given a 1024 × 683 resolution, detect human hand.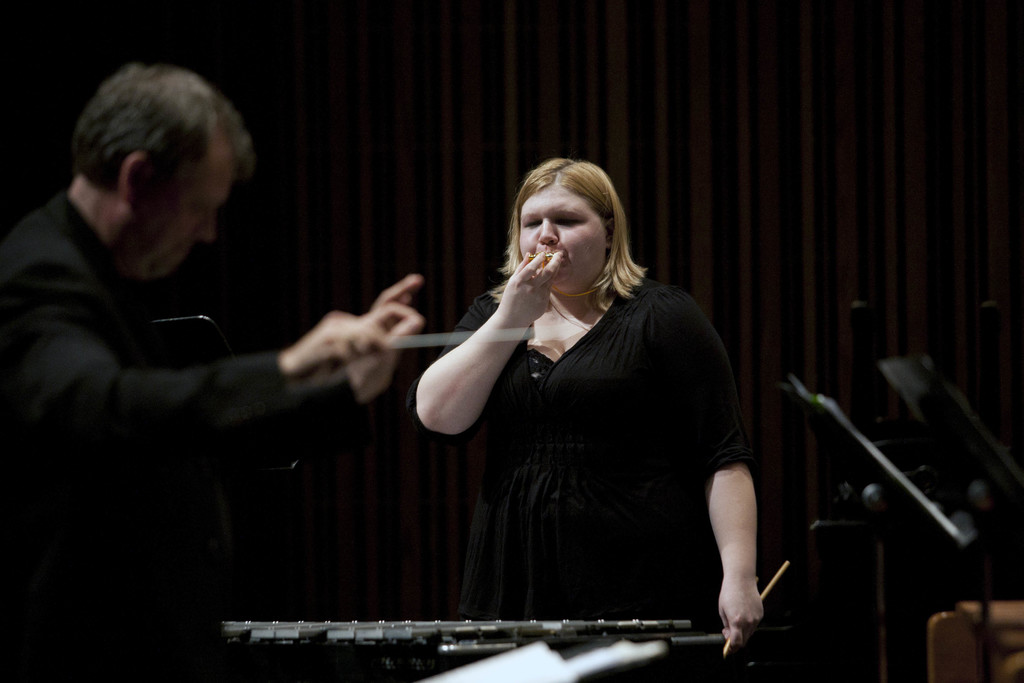
<region>499, 251, 567, 323</region>.
